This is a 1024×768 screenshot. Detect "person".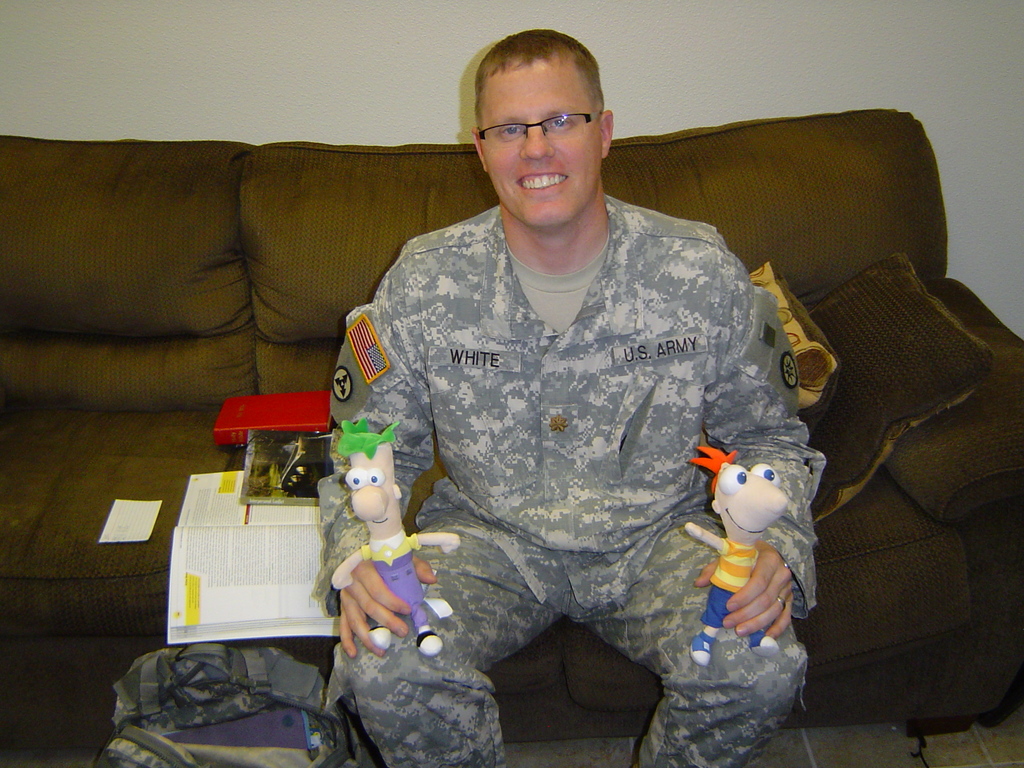
l=318, t=27, r=829, b=767.
